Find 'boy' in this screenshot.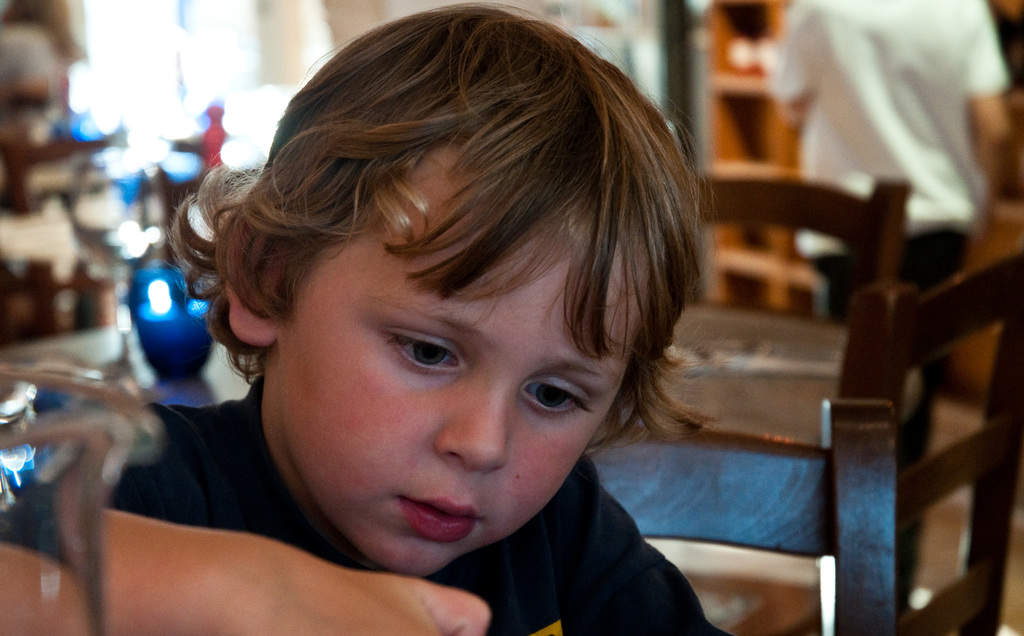
The bounding box for 'boy' is {"x1": 3, "y1": 1, "x2": 763, "y2": 635}.
